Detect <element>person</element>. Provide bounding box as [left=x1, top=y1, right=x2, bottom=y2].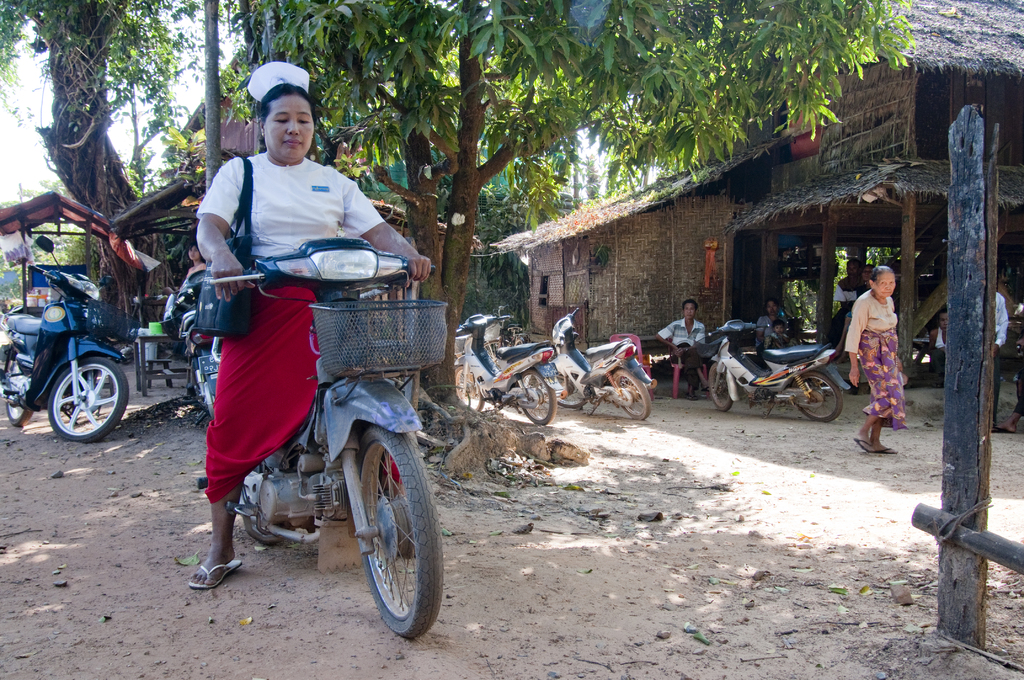
[left=753, top=300, right=780, bottom=343].
